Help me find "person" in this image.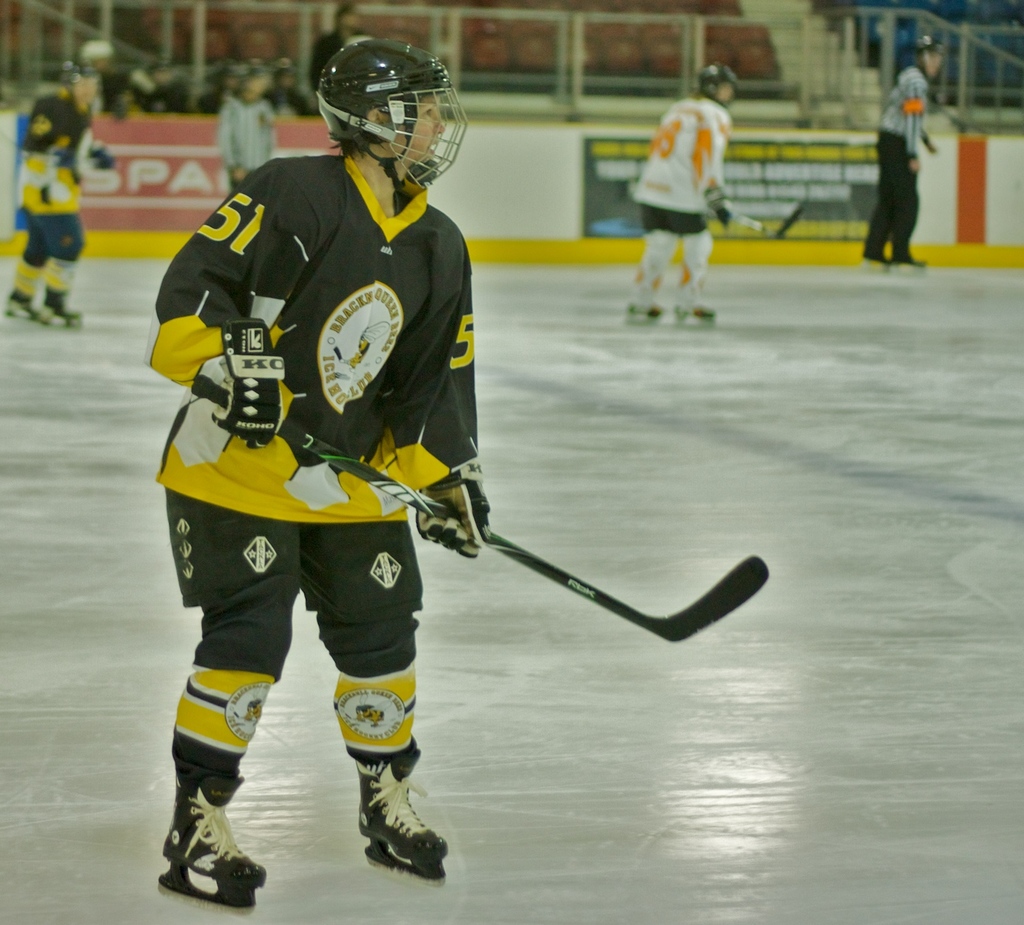
Found it: Rect(0, 34, 117, 331).
